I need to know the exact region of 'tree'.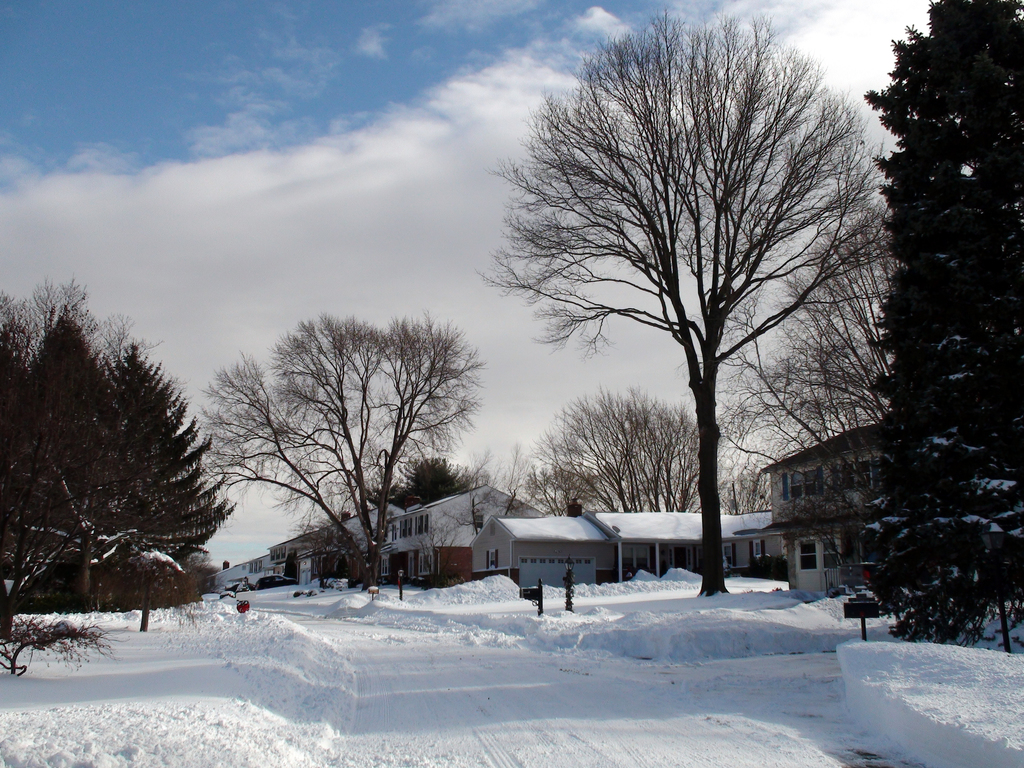
Region: 369,456,492,514.
